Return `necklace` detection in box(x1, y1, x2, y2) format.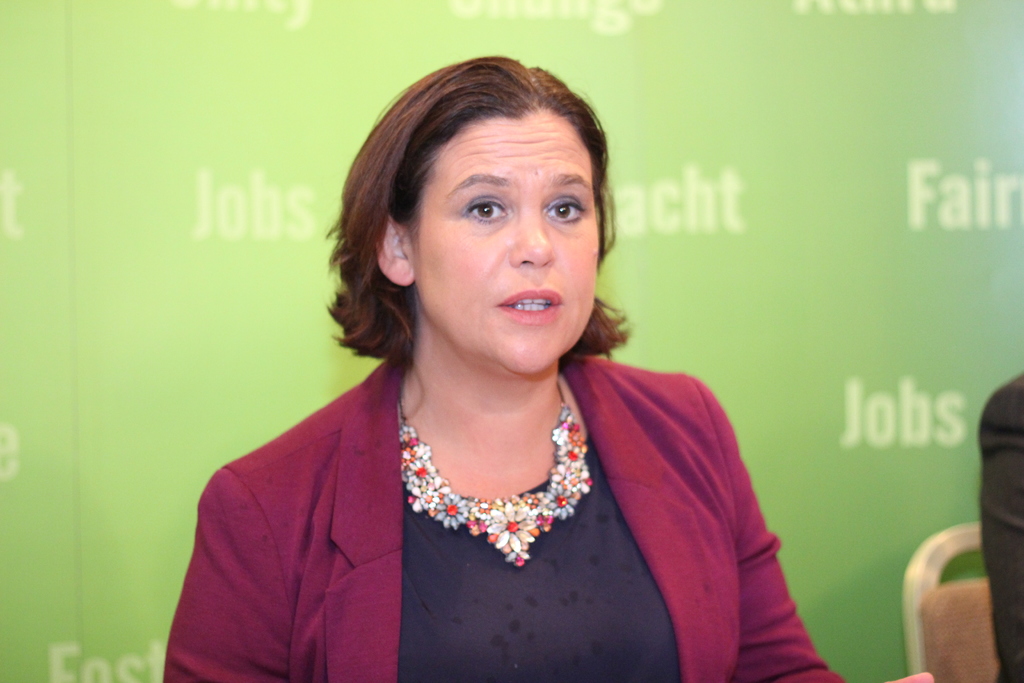
box(380, 402, 622, 571).
